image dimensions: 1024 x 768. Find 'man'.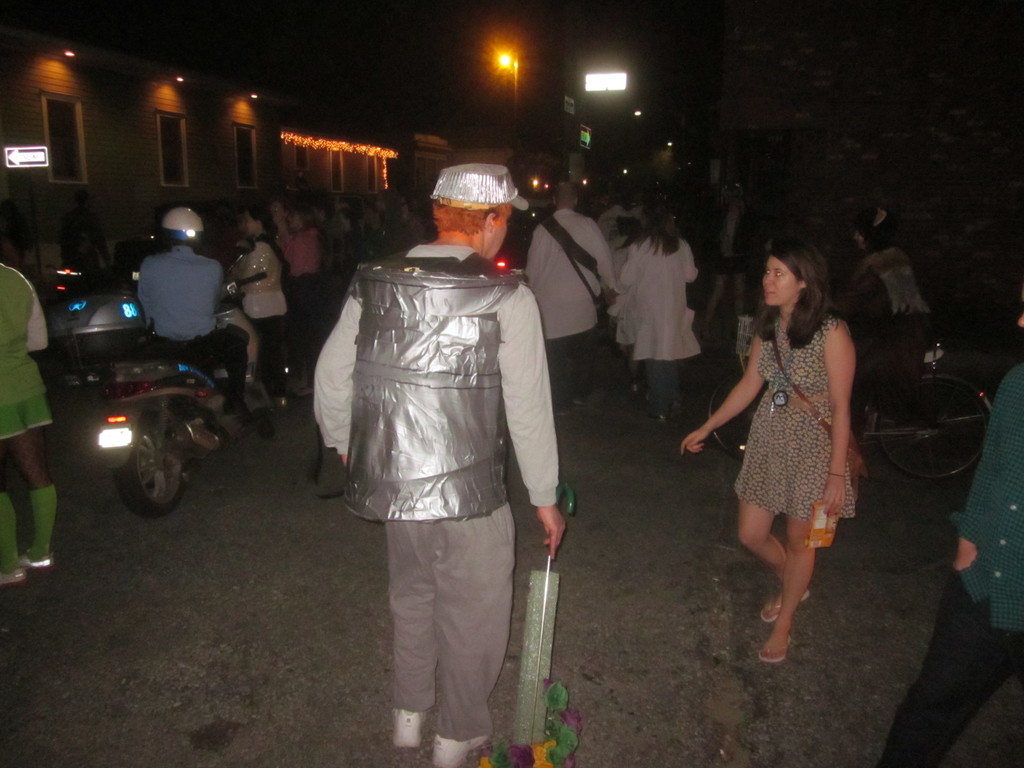
box(319, 169, 574, 745).
